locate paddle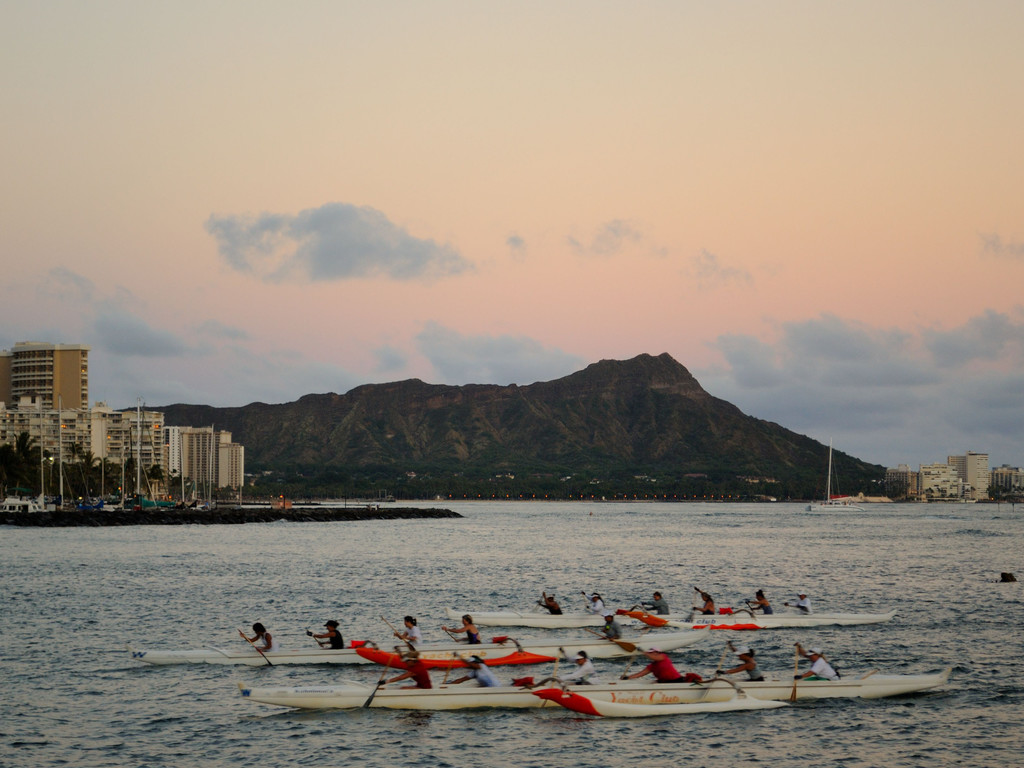
select_region(705, 643, 731, 699)
